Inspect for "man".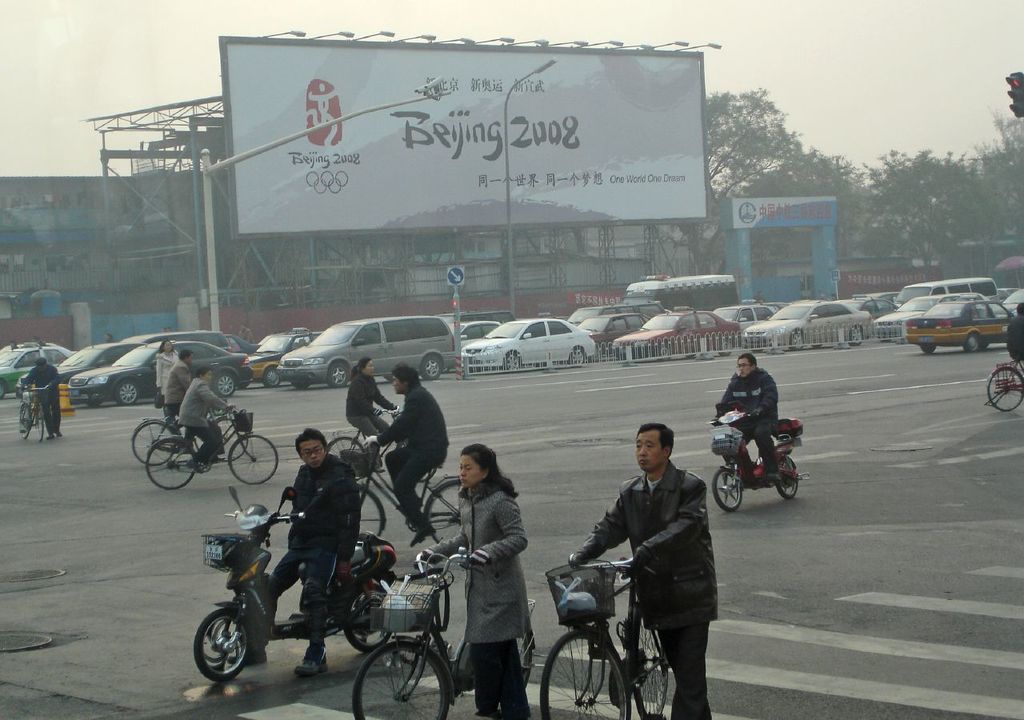
Inspection: bbox=(568, 426, 718, 719).
